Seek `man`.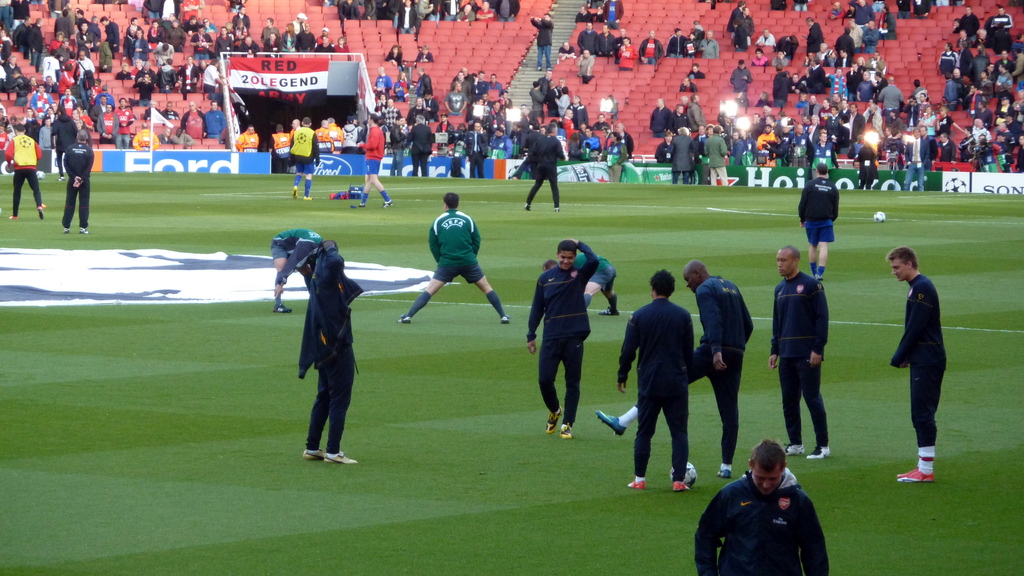
crop(117, 95, 132, 149).
